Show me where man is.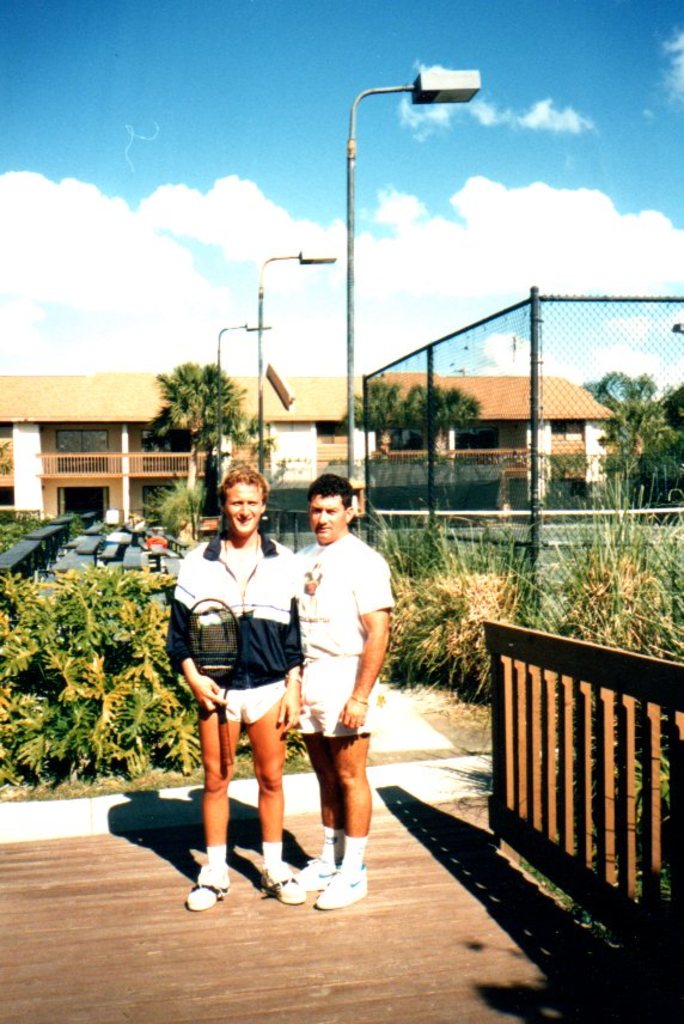
man is at x1=166, y1=462, x2=306, y2=908.
